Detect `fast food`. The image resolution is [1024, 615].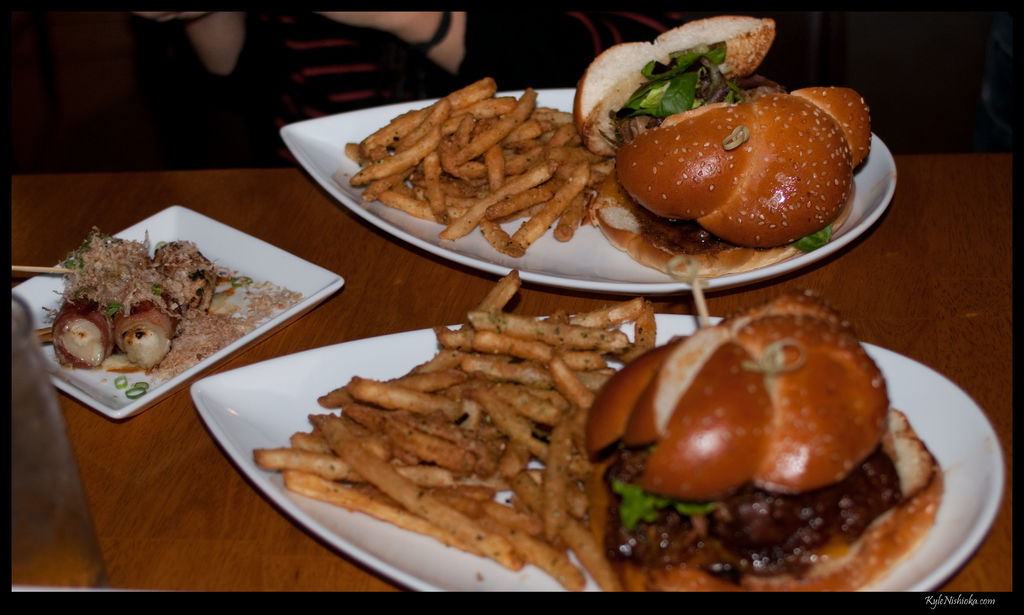
{"x1": 788, "y1": 82, "x2": 876, "y2": 174}.
